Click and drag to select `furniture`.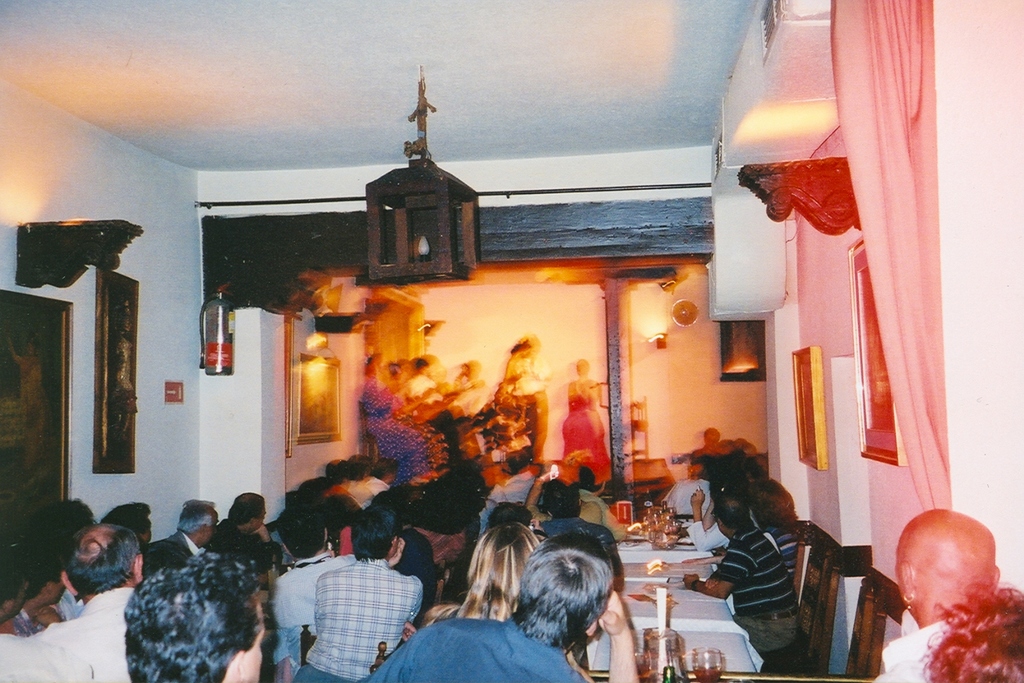
Selection: Rect(587, 531, 763, 669).
